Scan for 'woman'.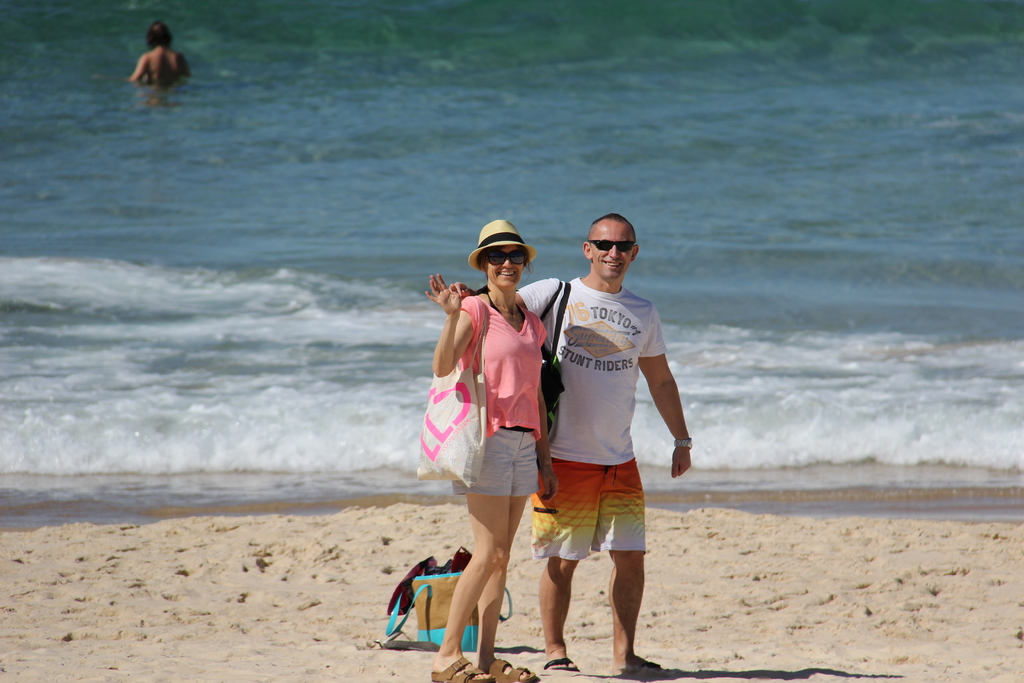
Scan result: (411, 219, 556, 682).
